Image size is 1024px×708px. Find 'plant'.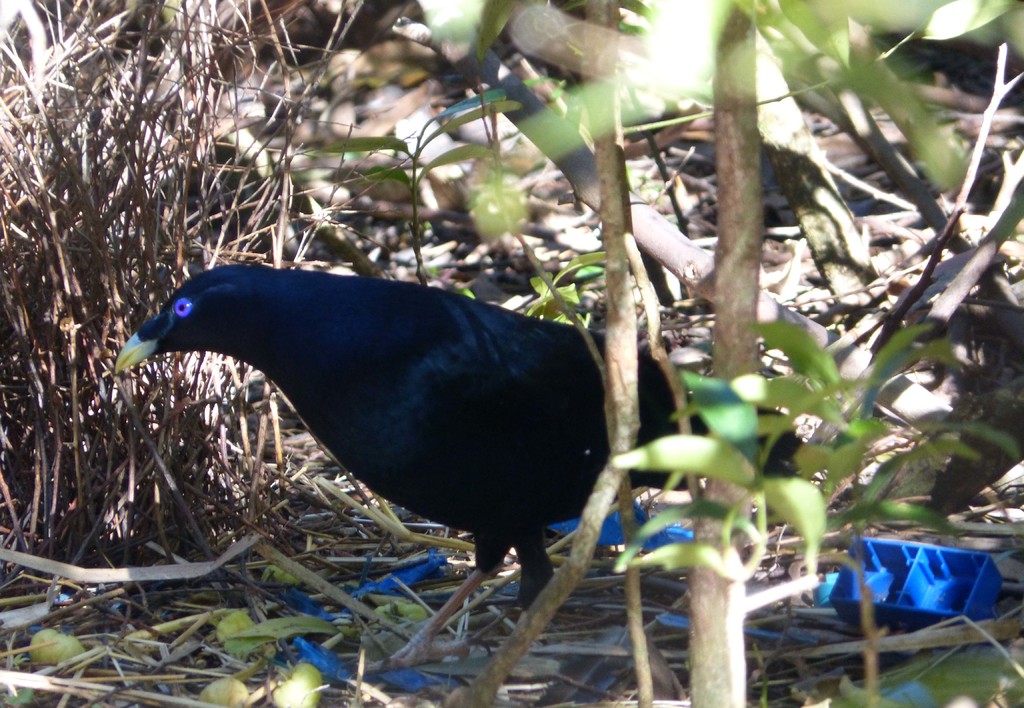
<box>275,81,571,296</box>.
